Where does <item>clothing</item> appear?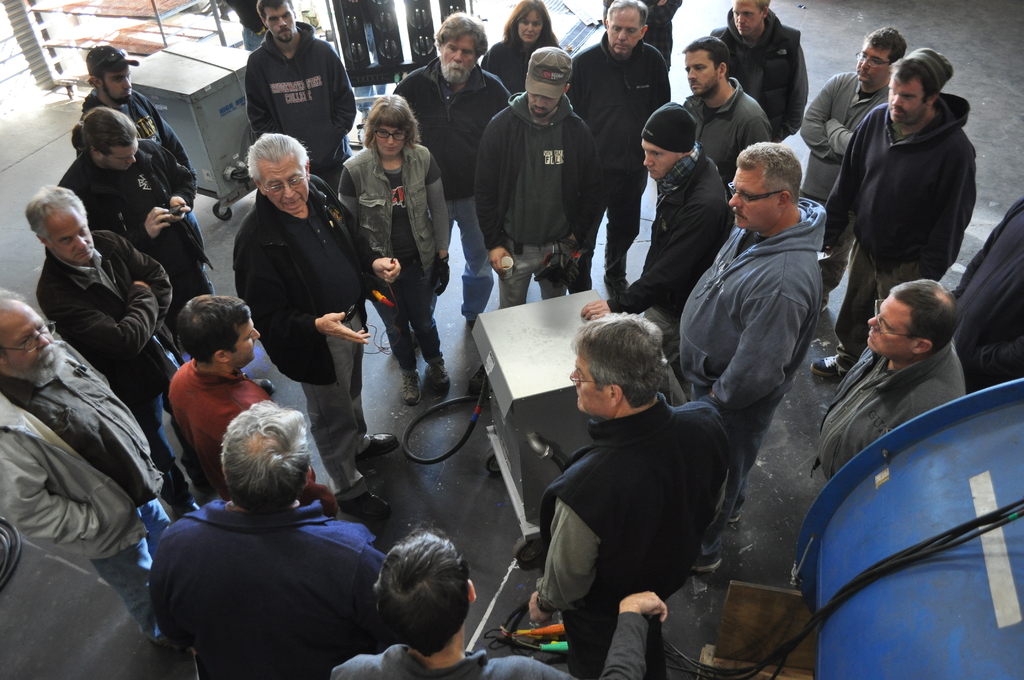
Appears at <region>152, 471, 416, 672</region>.
